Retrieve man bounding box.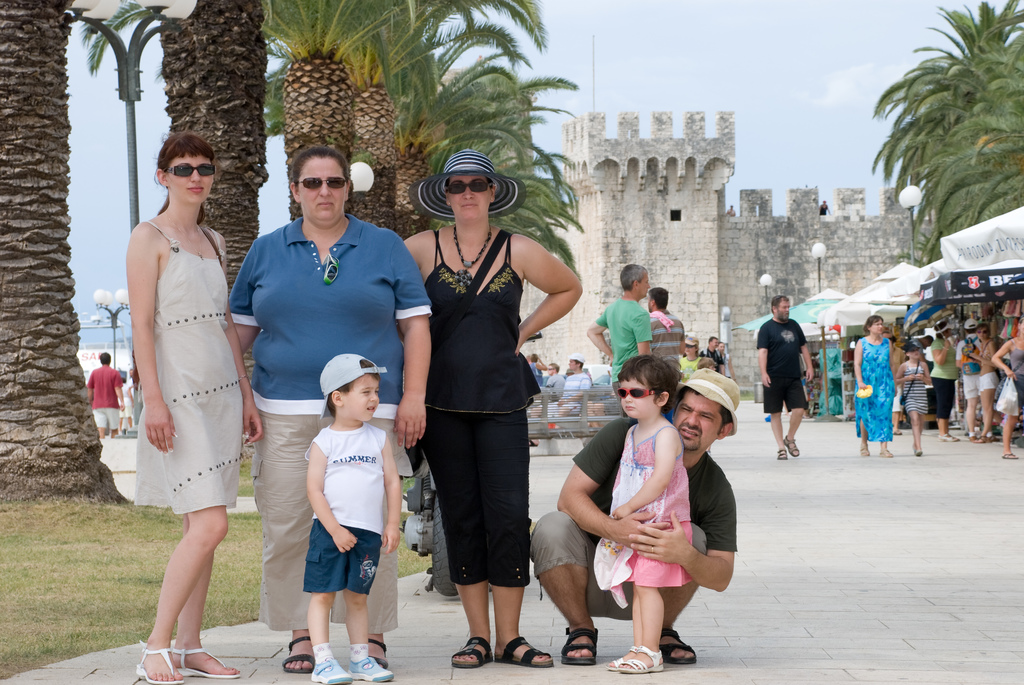
Bounding box: l=756, t=291, r=827, b=471.
